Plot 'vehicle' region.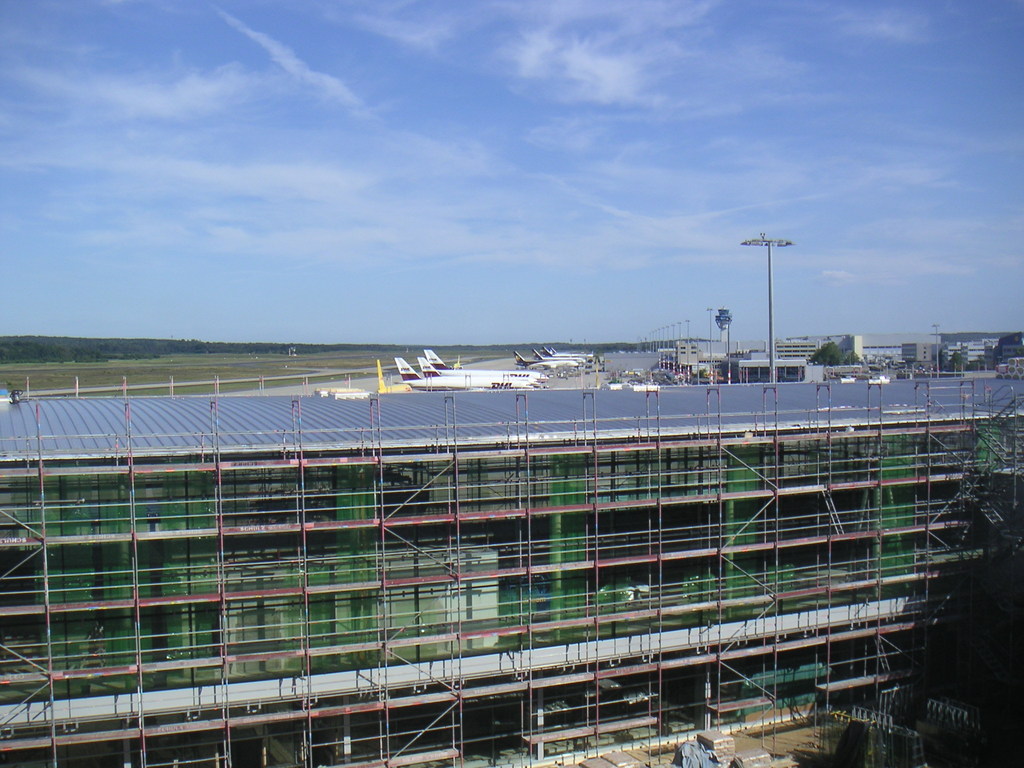
Plotted at 534/347/584/367.
